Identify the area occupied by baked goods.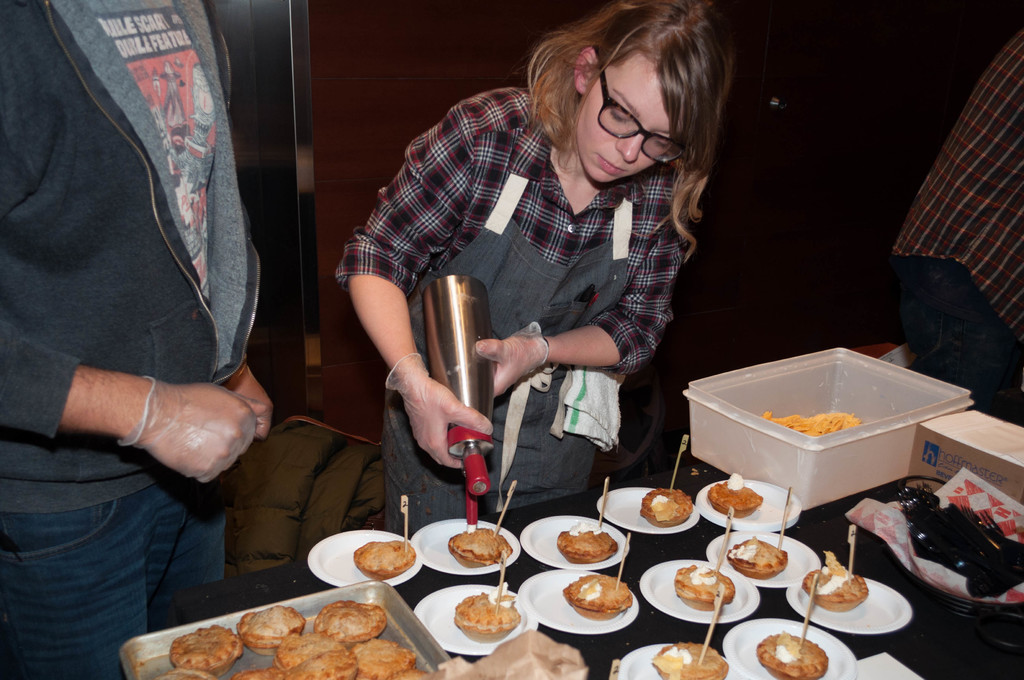
Area: select_region(639, 485, 691, 526).
